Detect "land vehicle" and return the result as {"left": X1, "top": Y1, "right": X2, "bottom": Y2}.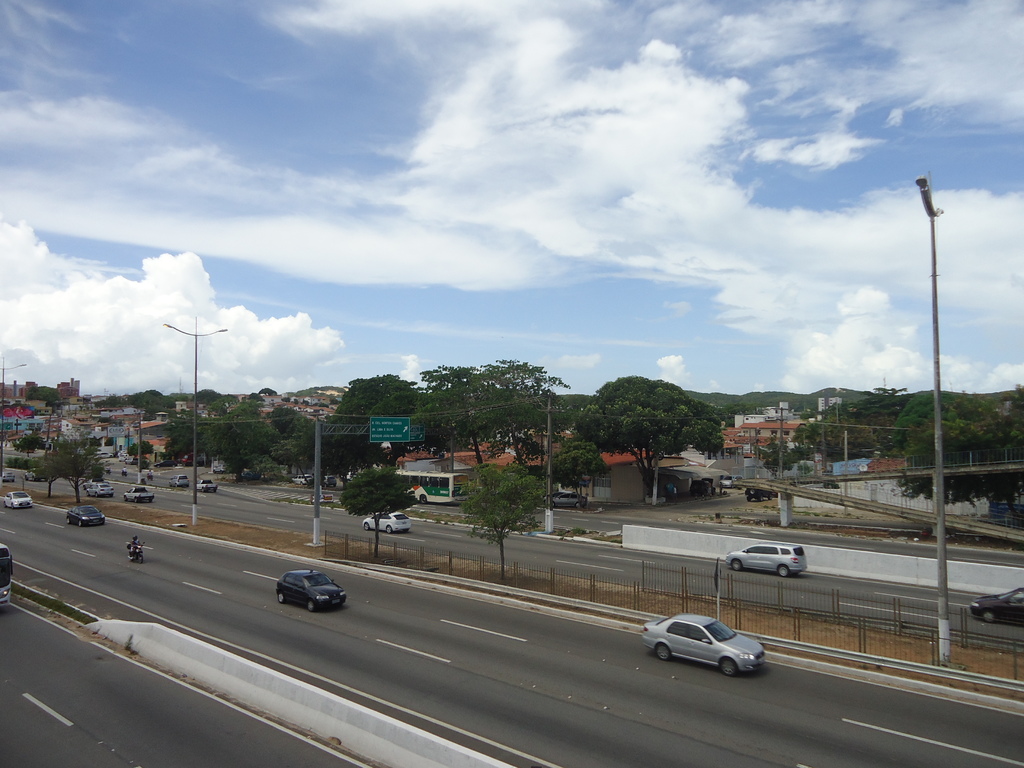
{"left": 166, "top": 472, "right": 190, "bottom": 490}.
